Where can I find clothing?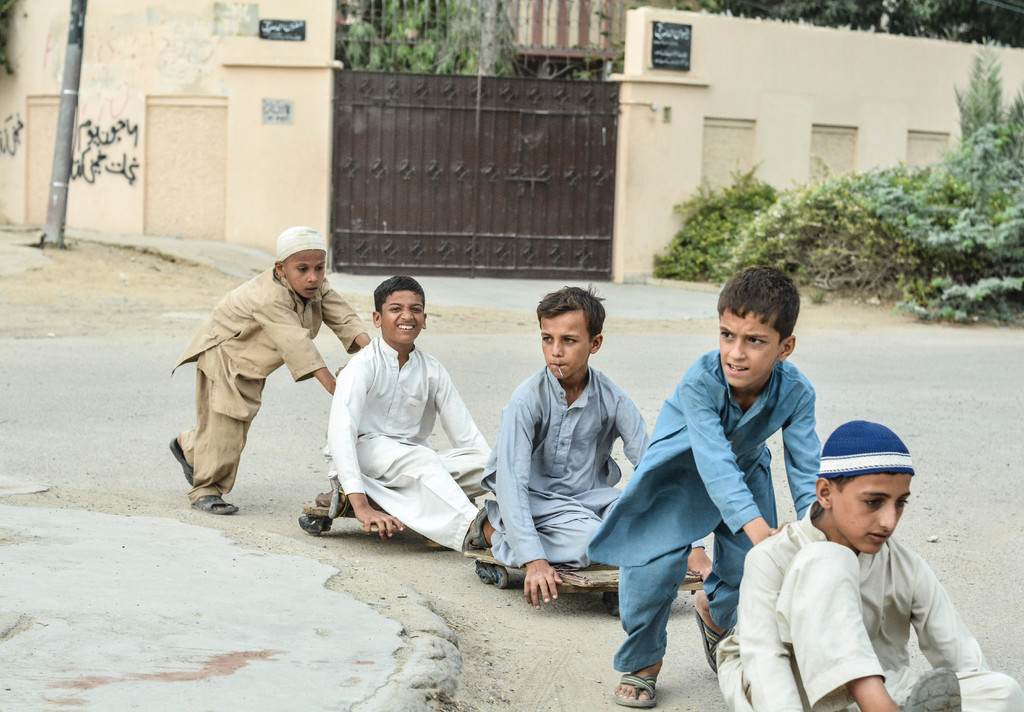
You can find it at {"x1": 583, "y1": 343, "x2": 822, "y2": 670}.
